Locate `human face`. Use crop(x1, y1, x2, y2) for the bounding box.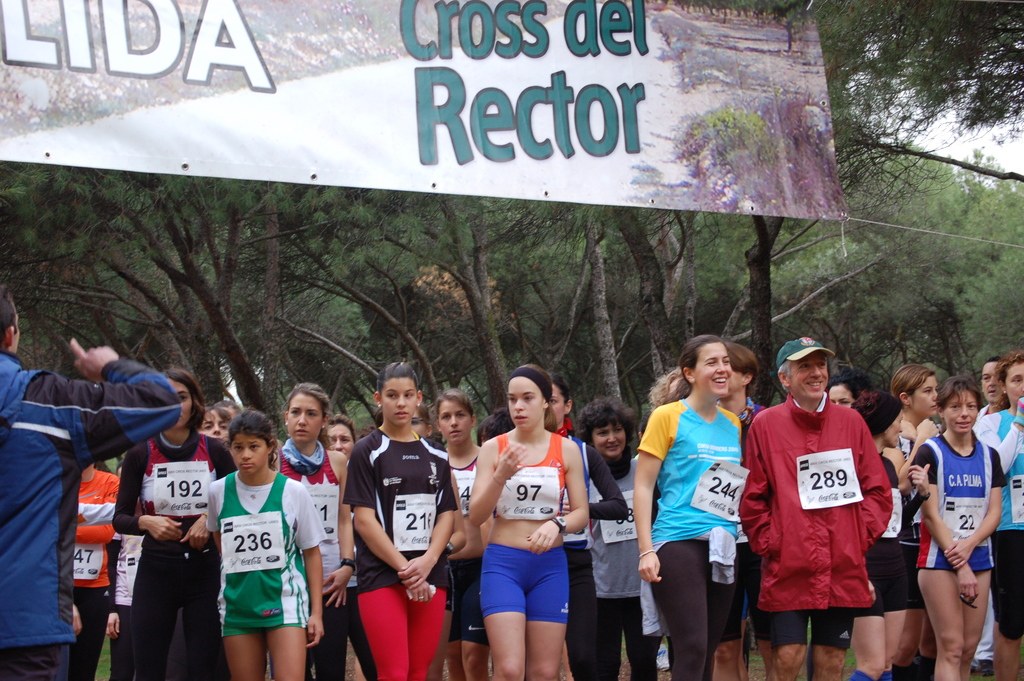
crop(1005, 361, 1023, 404).
